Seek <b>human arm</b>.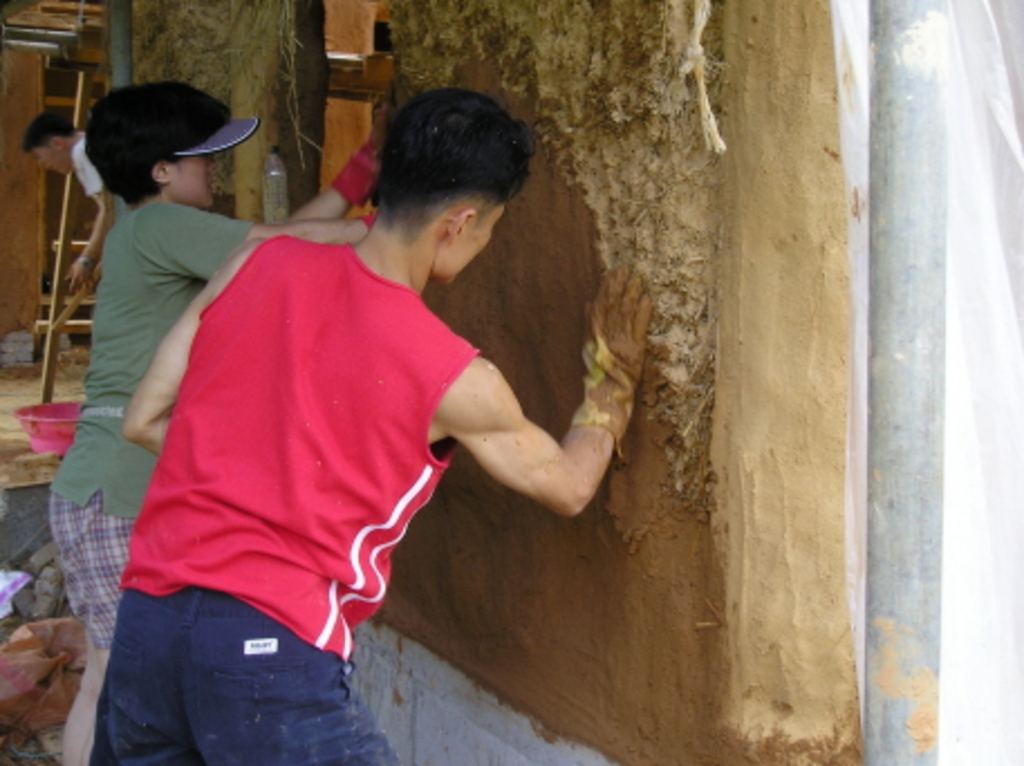
box(112, 233, 278, 461).
